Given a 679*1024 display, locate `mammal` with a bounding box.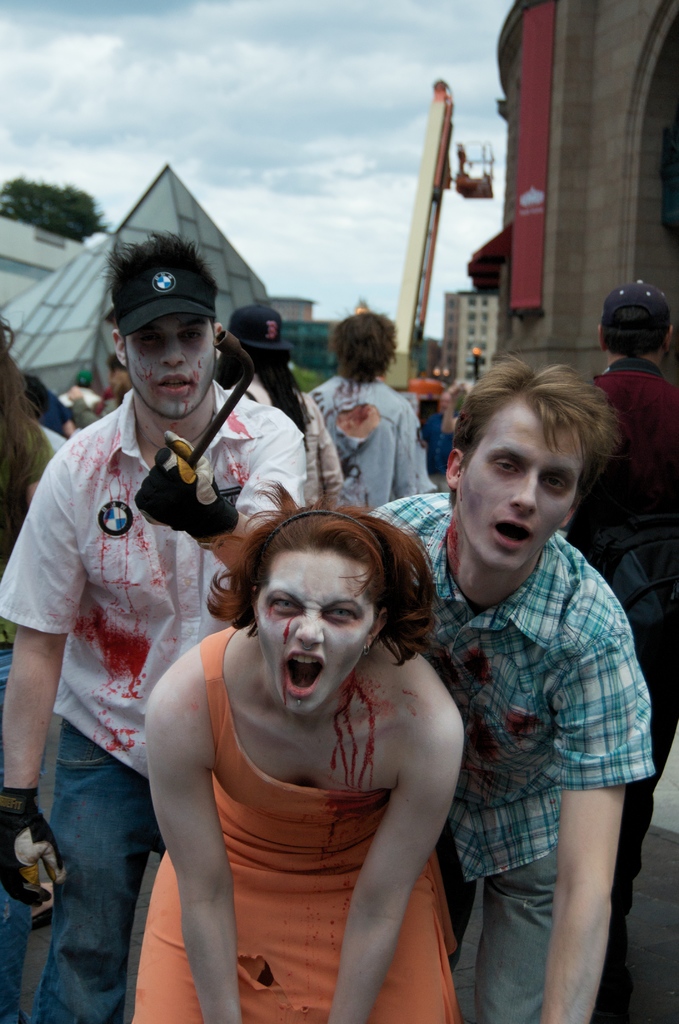
Located: rect(578, 280, 678, 966).
